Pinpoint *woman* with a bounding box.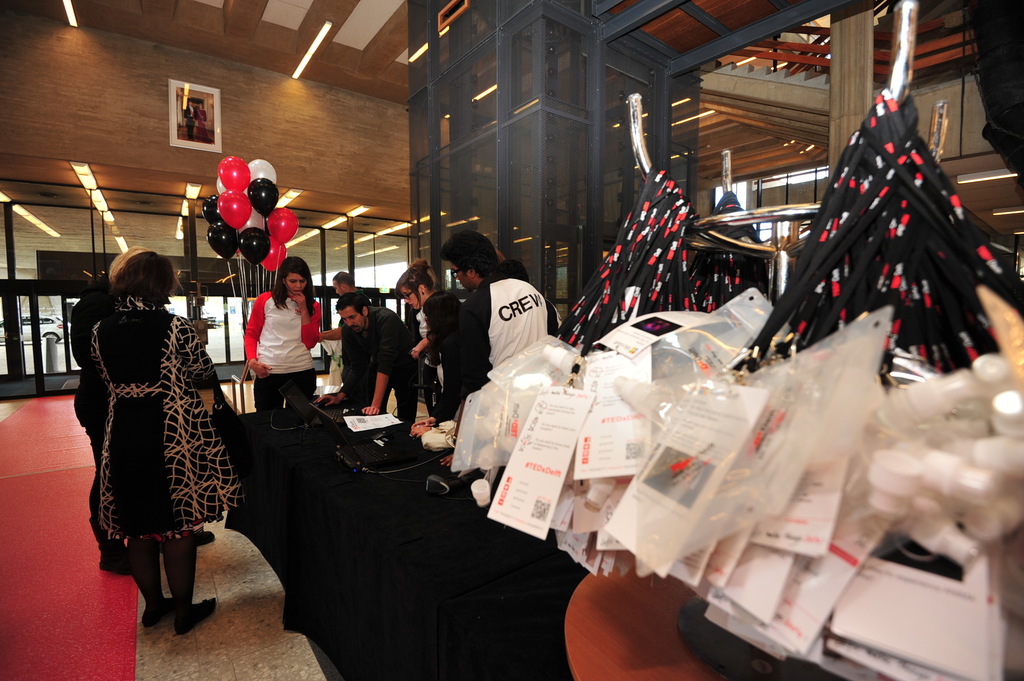
left=239, top=259, right=324, bottom=425.
